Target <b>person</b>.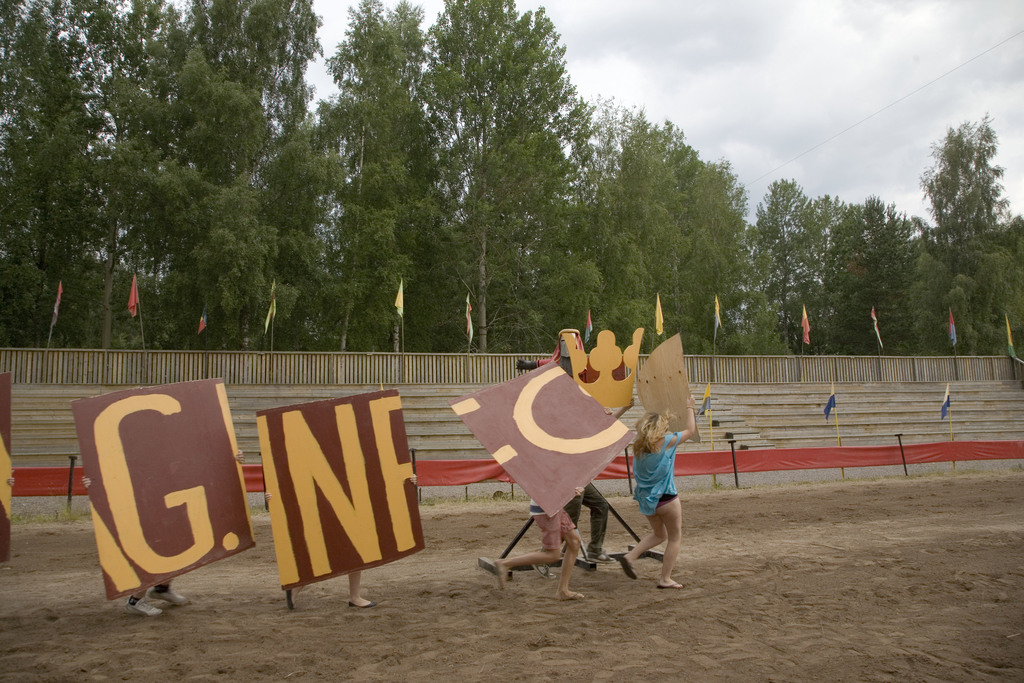
Target region: 80:448:243:623.
